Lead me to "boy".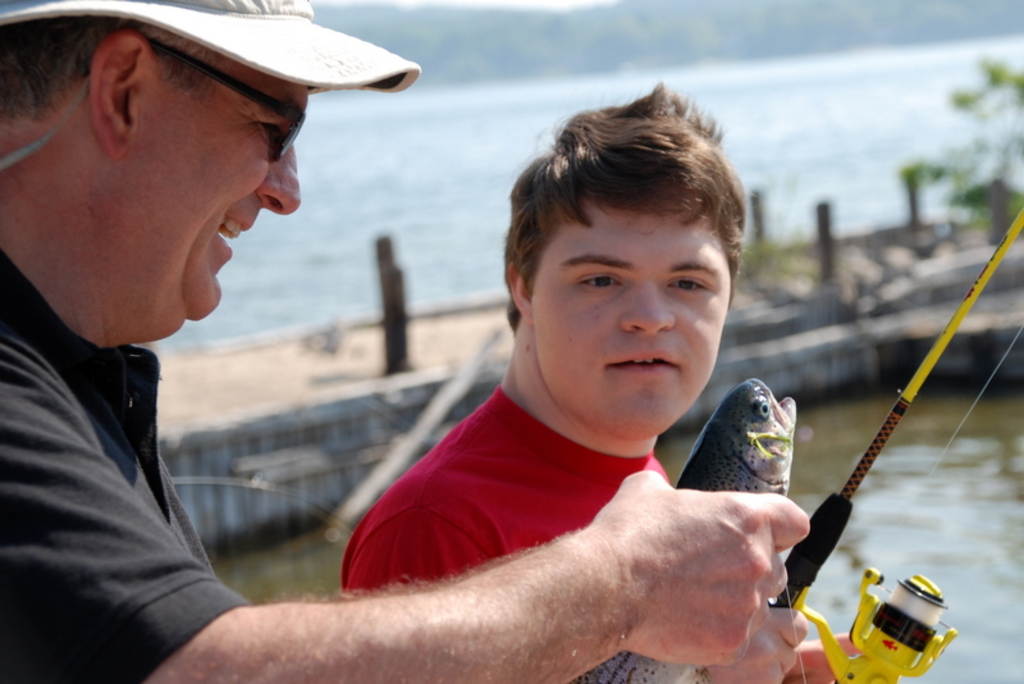
Lead to crop(319, 77, 868, 683).
